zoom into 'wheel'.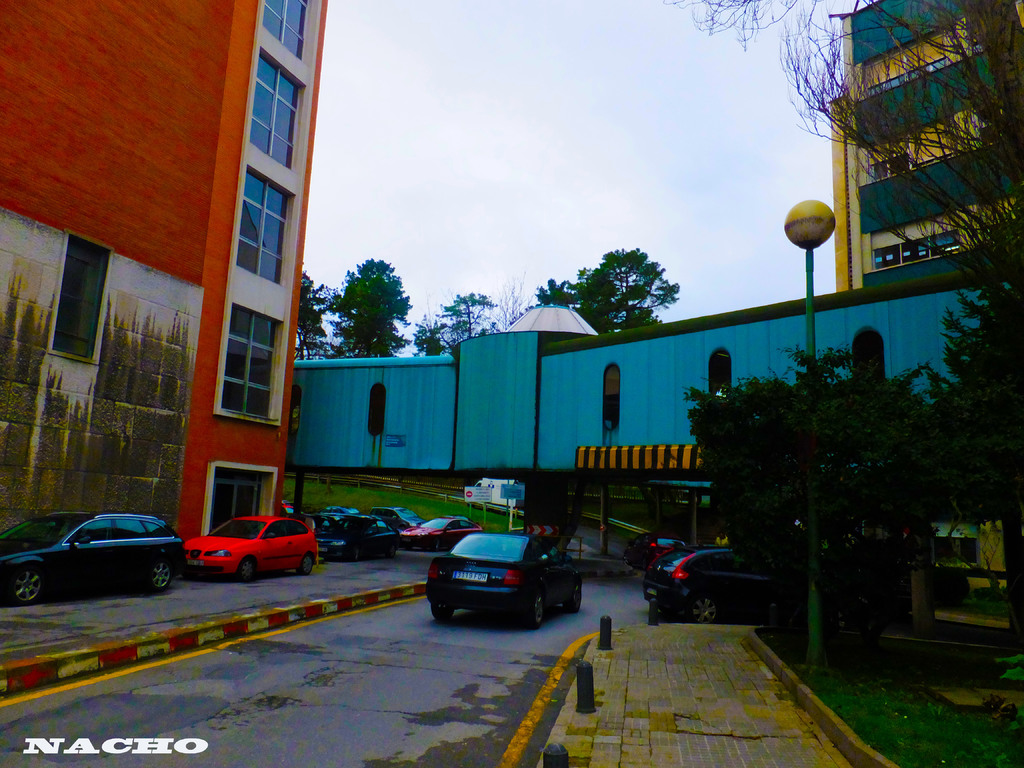
Zoom target: 149/561/170/590.
